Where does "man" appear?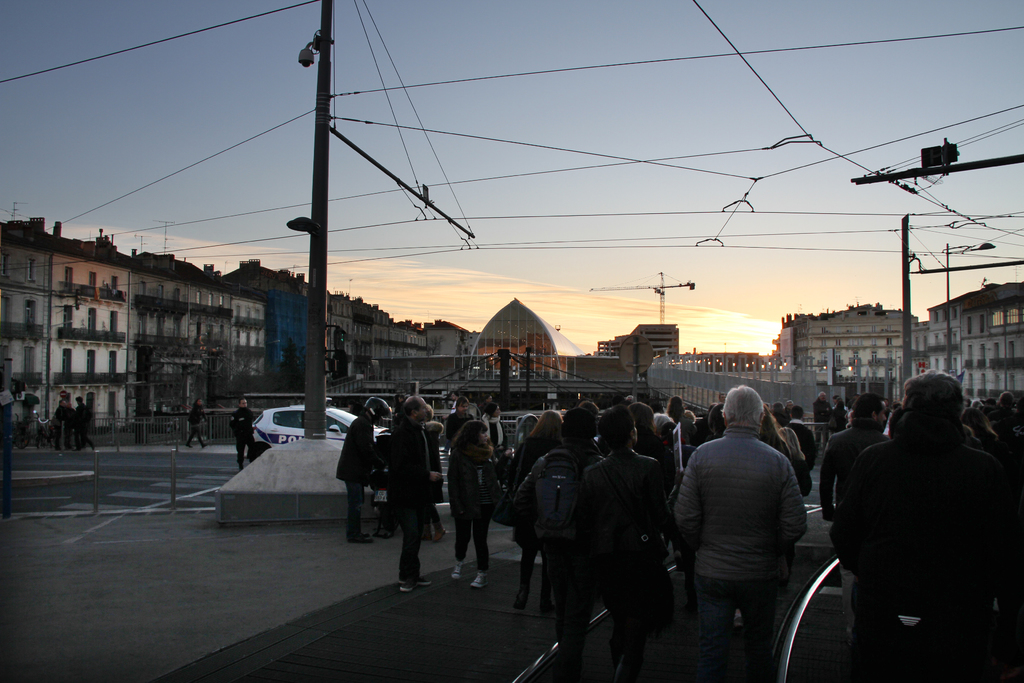
Appears at detection(678, 392, 835, 677).
